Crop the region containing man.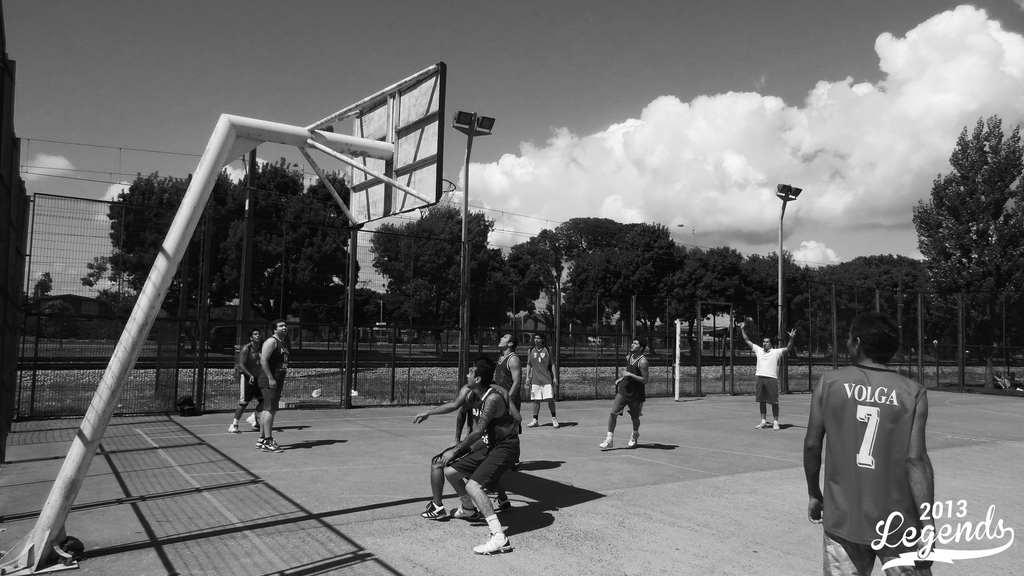
Crop region: 254 319 289 451.
